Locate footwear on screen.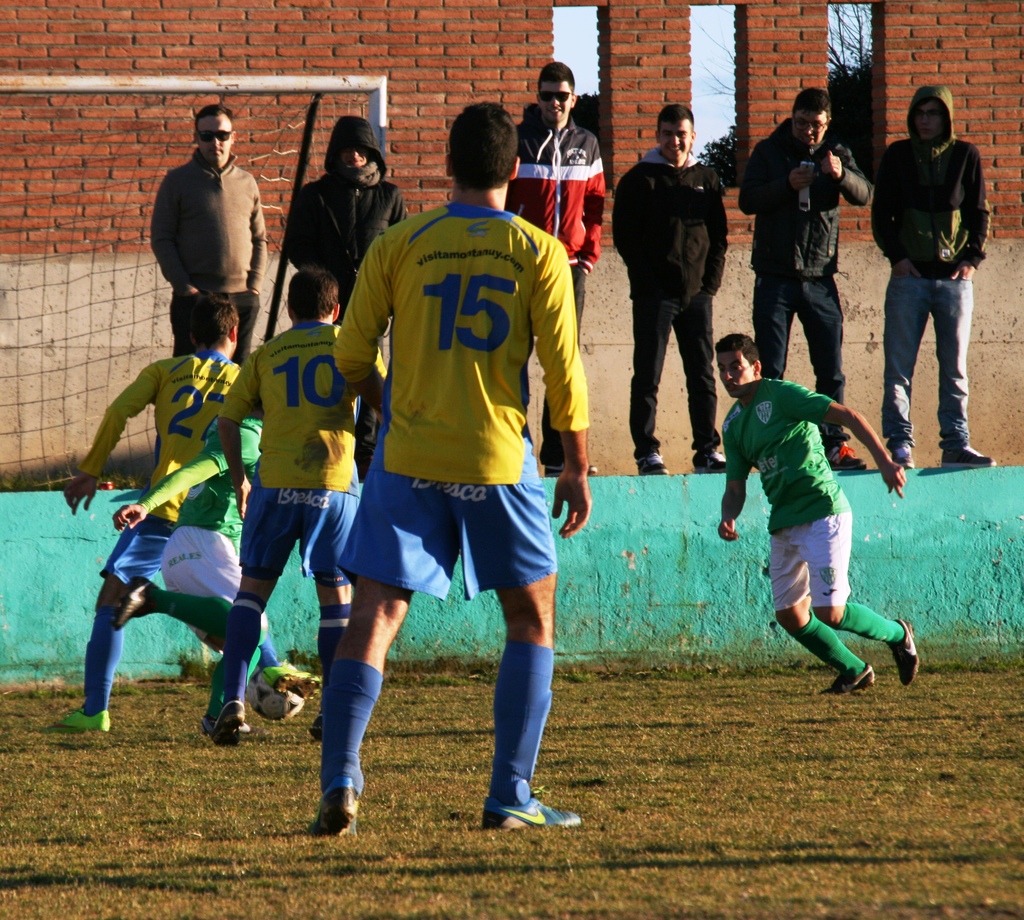
On screen at [42, 706, 116, 734].
